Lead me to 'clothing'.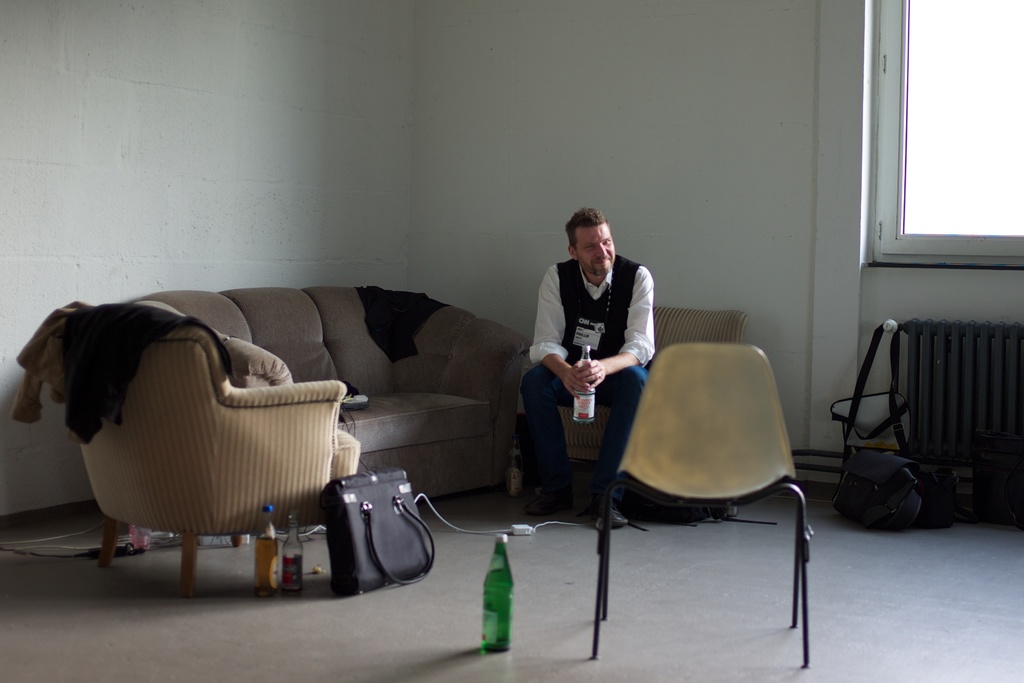
Lead to (x1=60, y1=302, x2=236, y2=450).
